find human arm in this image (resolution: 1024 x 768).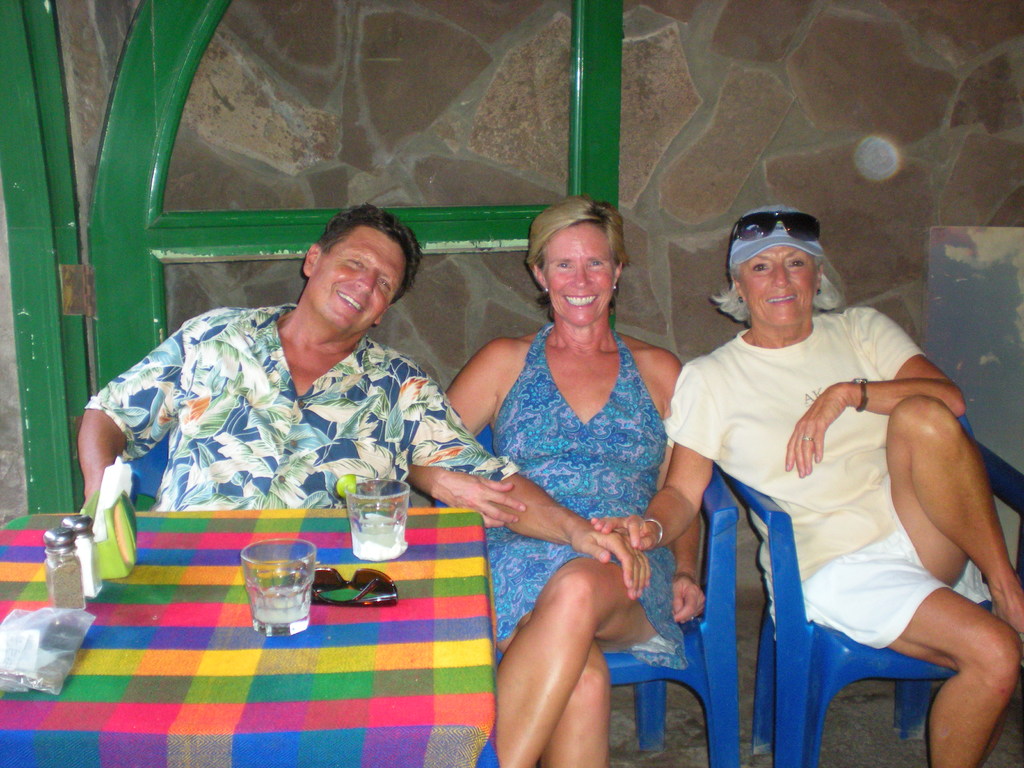
595,373,714,540.
